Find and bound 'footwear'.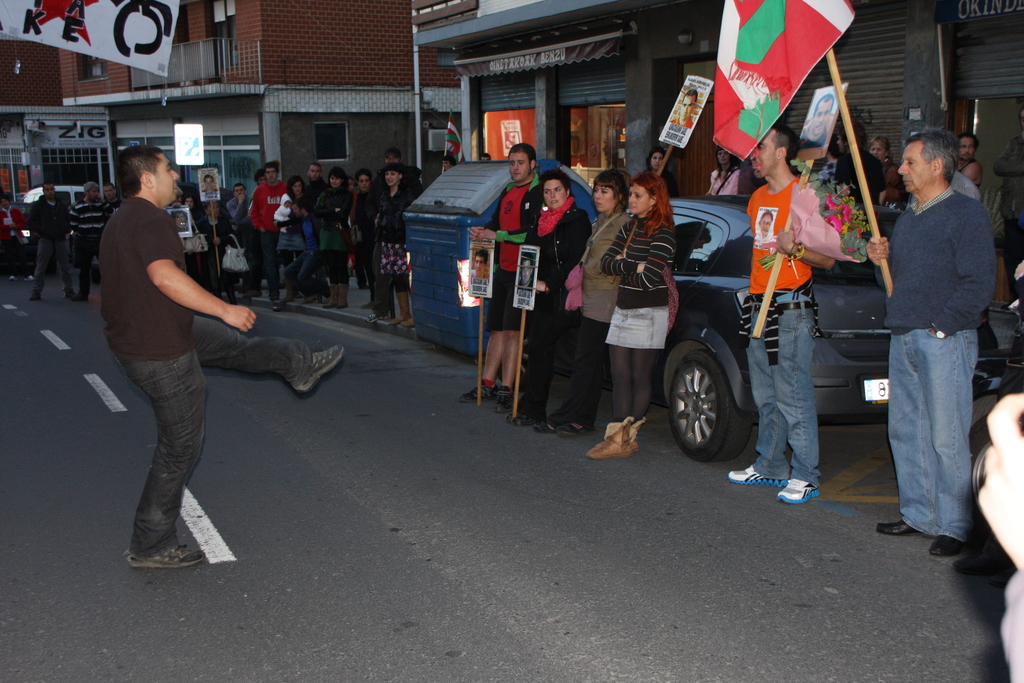
Bound: x1=461 y1=378 x2=495 y2=403.
